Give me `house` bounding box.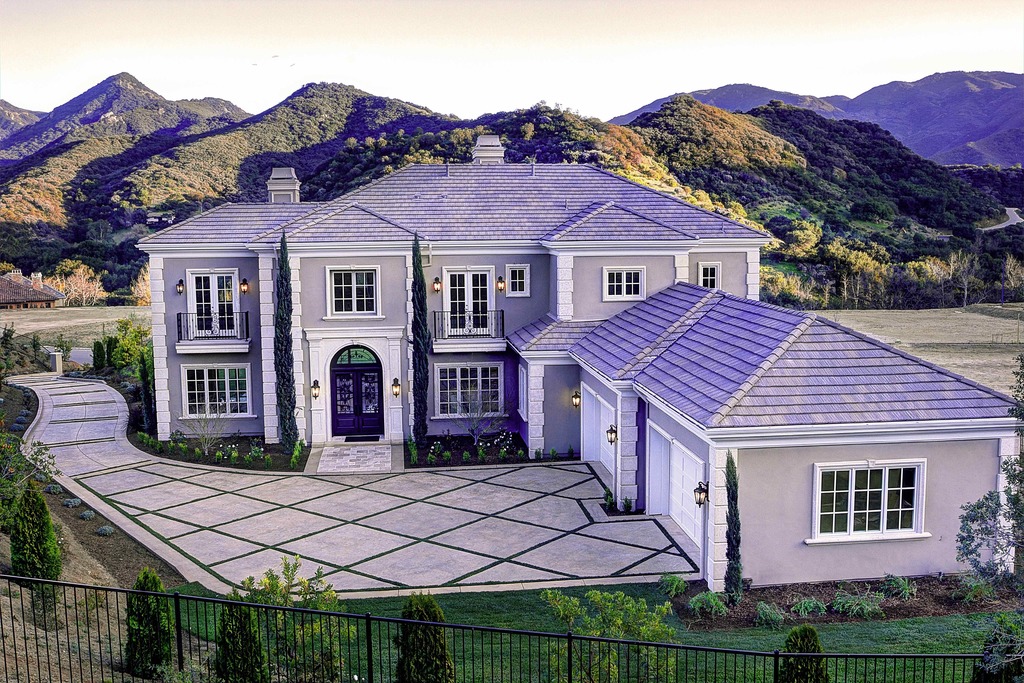
134:133:1023:591.
